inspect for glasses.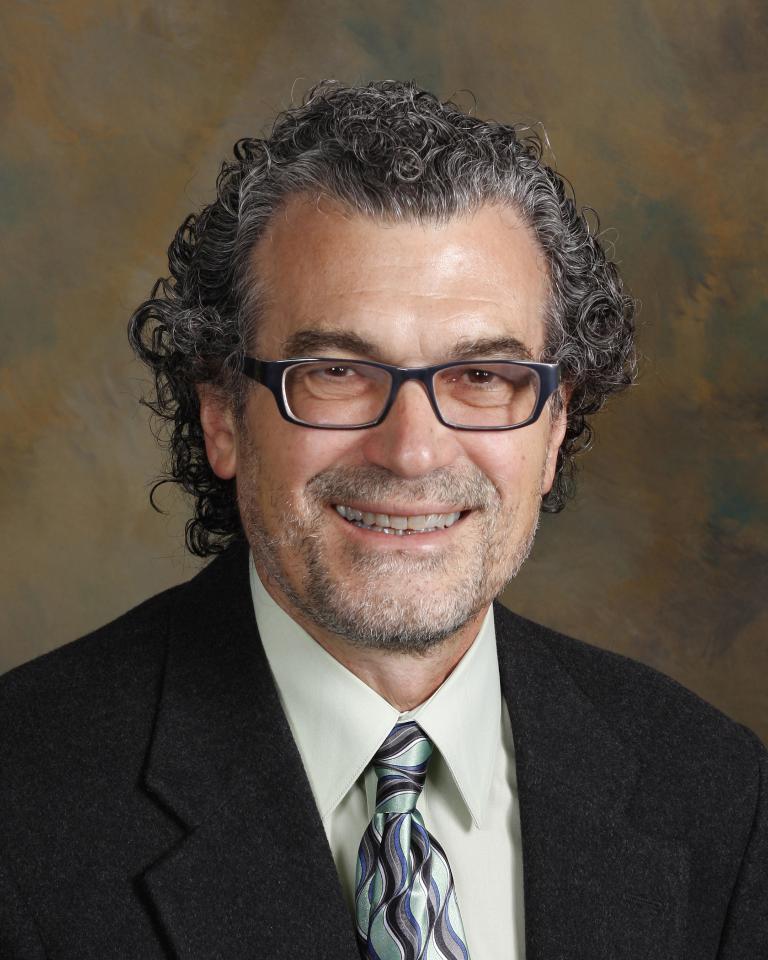
Inspection: pyautogui.locateOnScreen(226, 348, 575, 430).
